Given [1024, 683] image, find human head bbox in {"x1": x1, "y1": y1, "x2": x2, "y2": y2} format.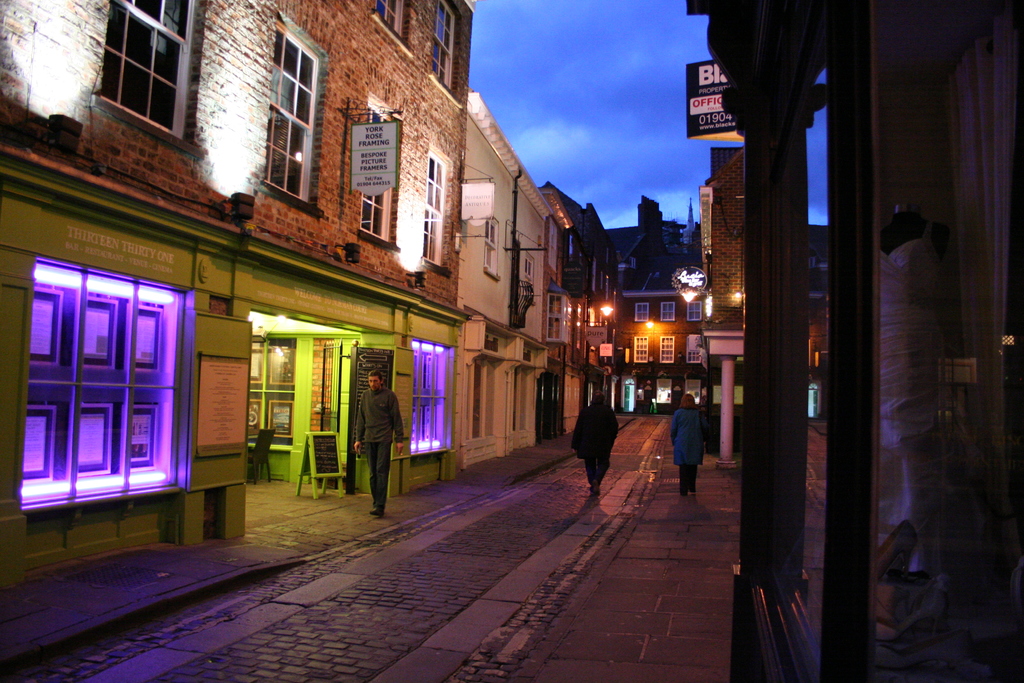
{"x1": 678, "y1": 394, "x2": 699, "y2": 409}.
